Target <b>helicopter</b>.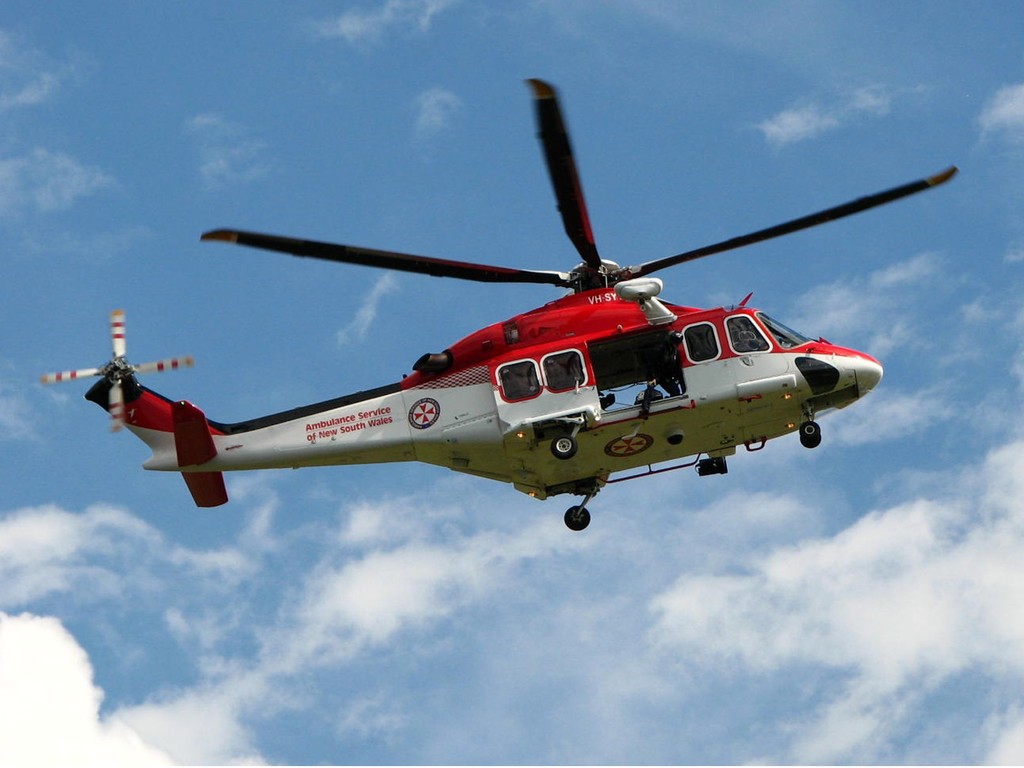
Target region: pyautogui.locateOnScreen(52, 84, 944, 553).
